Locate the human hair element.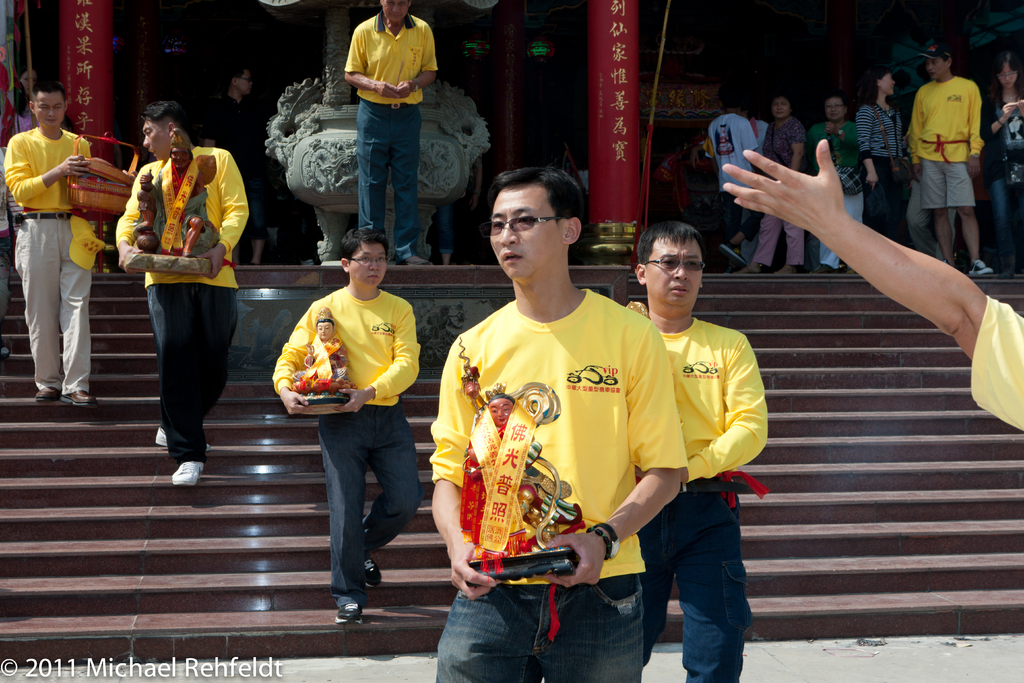
Element bbox: (481, 165, 582, 258).
